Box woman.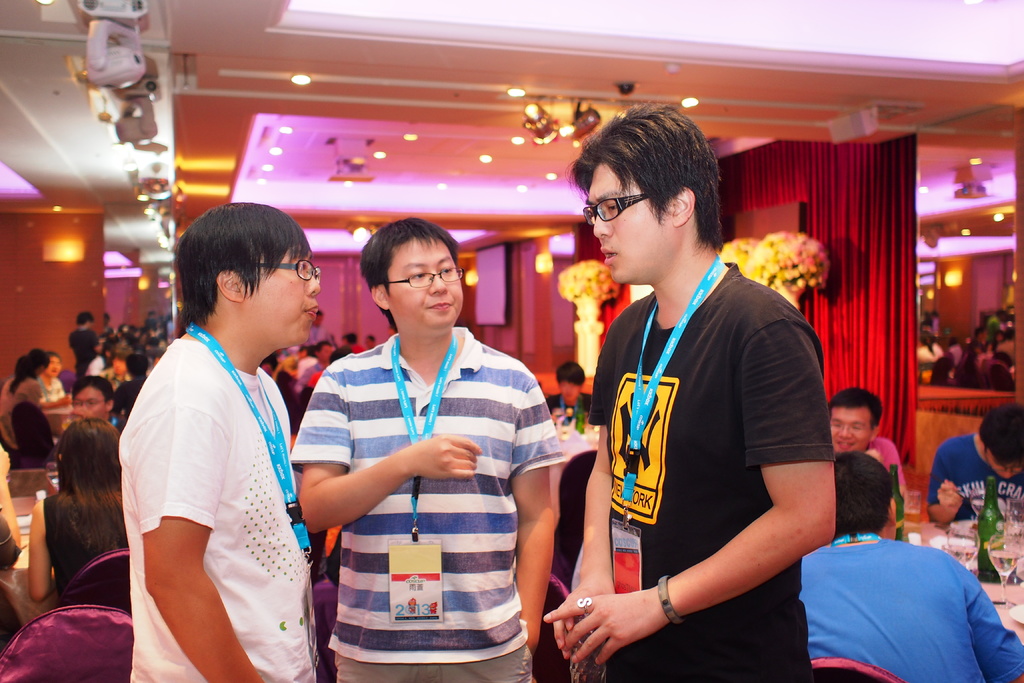
(541, 362, 595, 431).
